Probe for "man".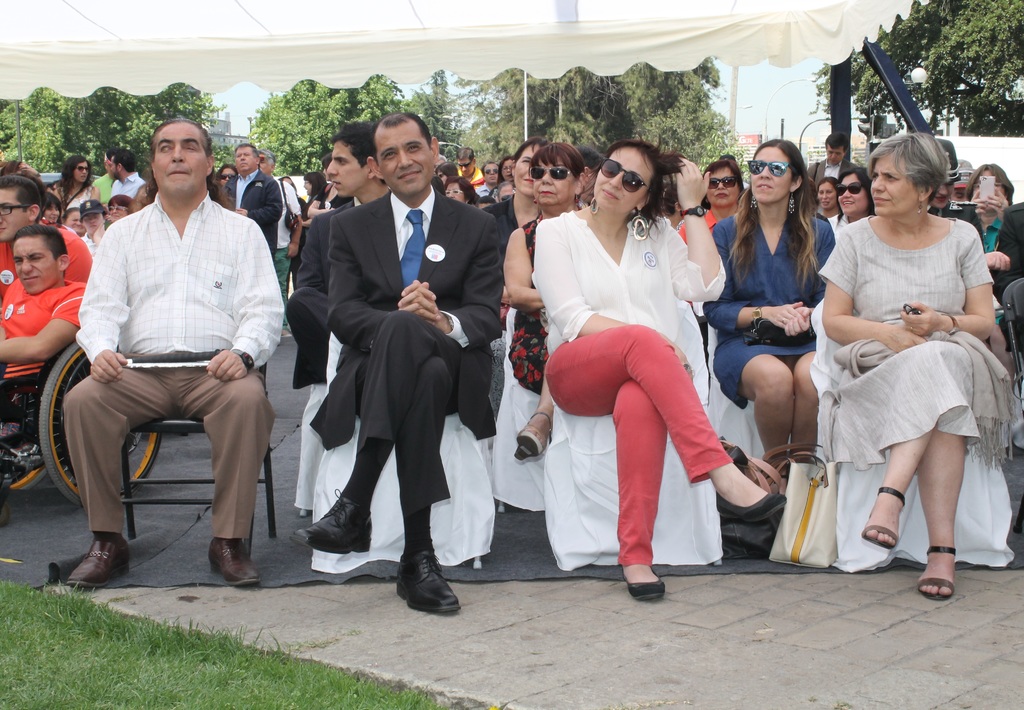
Probe result: box(454, 145, 484, 186).
